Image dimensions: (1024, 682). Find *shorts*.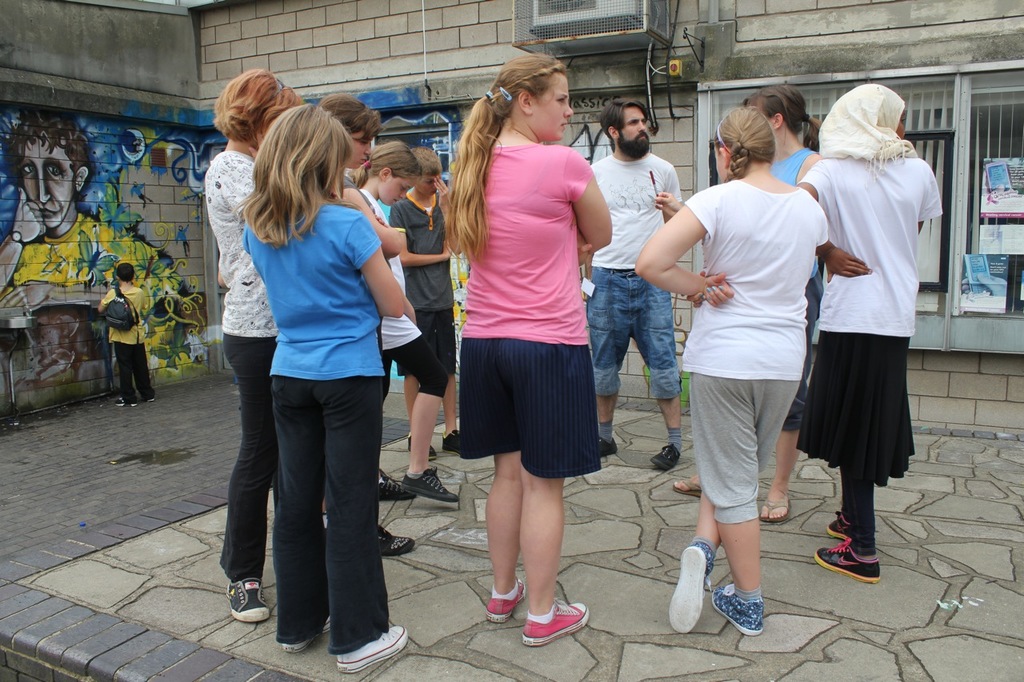
775/298/816/430.
